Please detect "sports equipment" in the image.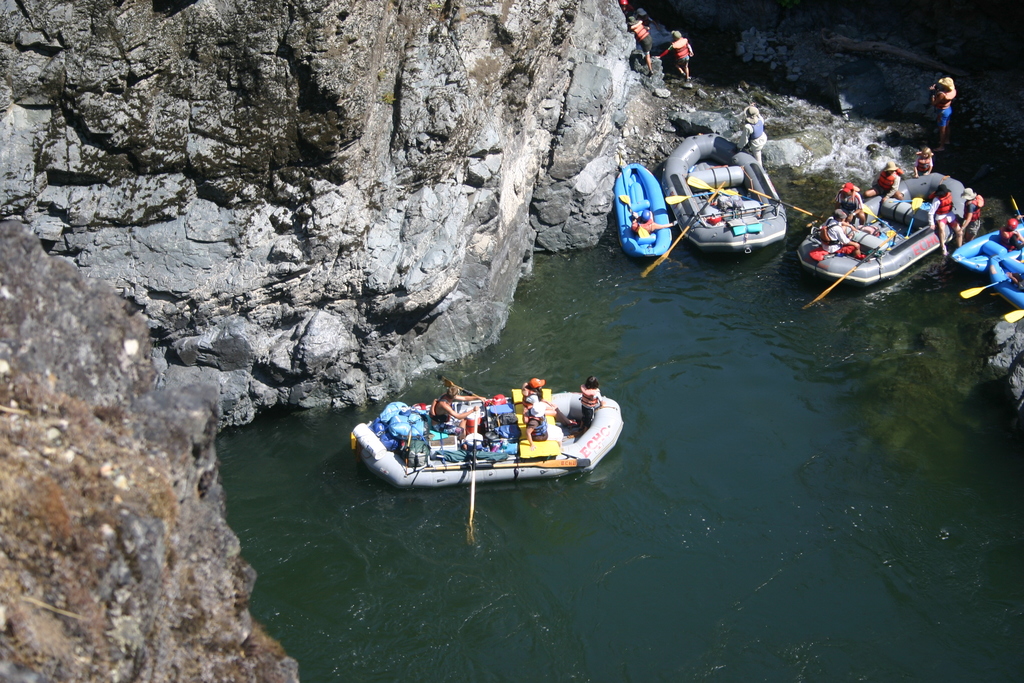
[911, 198, 922, 238].
